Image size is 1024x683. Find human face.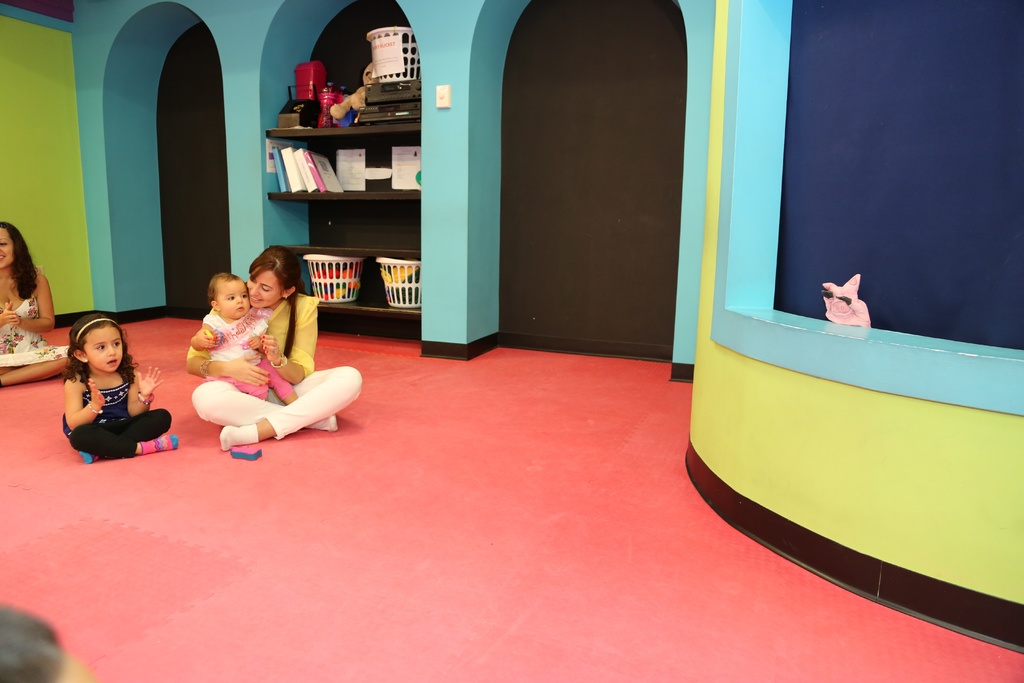
86 324 124 372.
